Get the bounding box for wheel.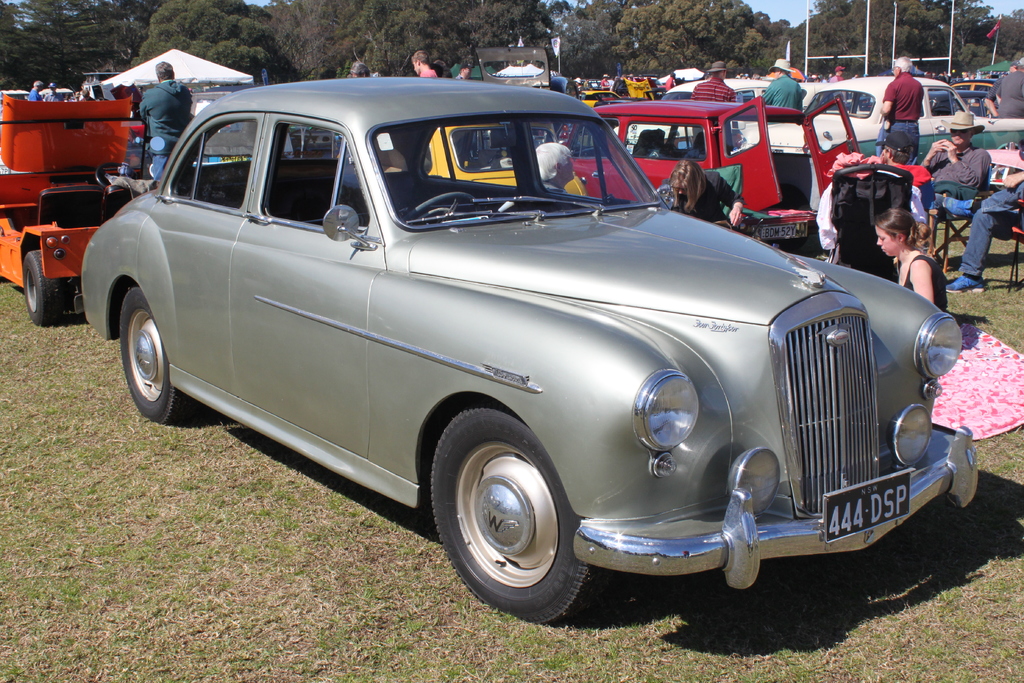
(x1=405, y1=194, x2=480, y2=222).
